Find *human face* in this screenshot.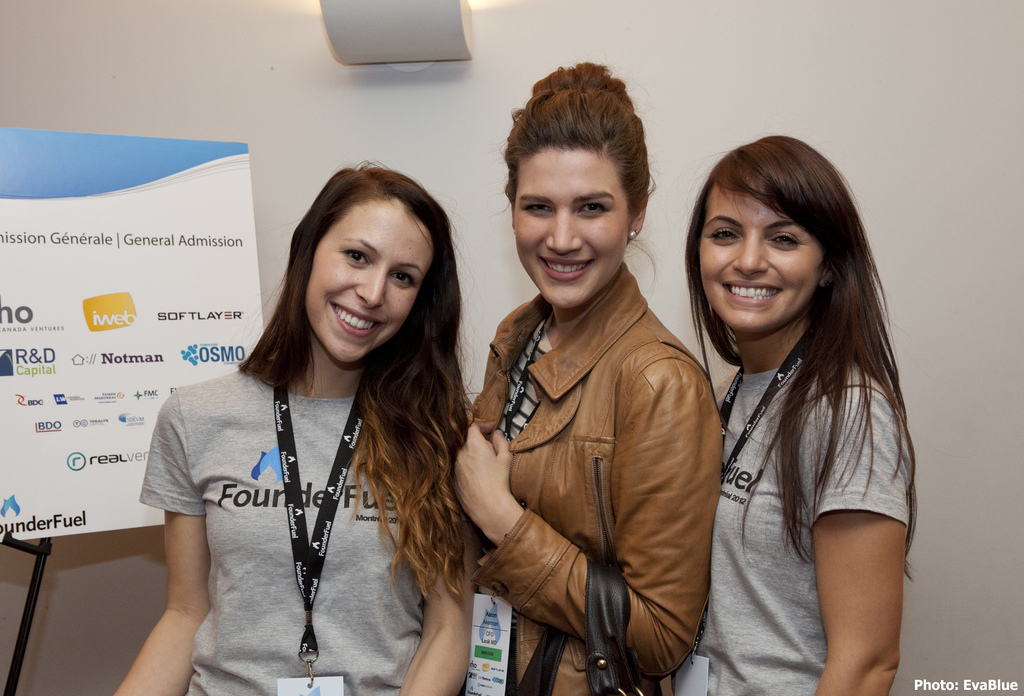
The bounding box for *human face* is (510,144,630,311).
